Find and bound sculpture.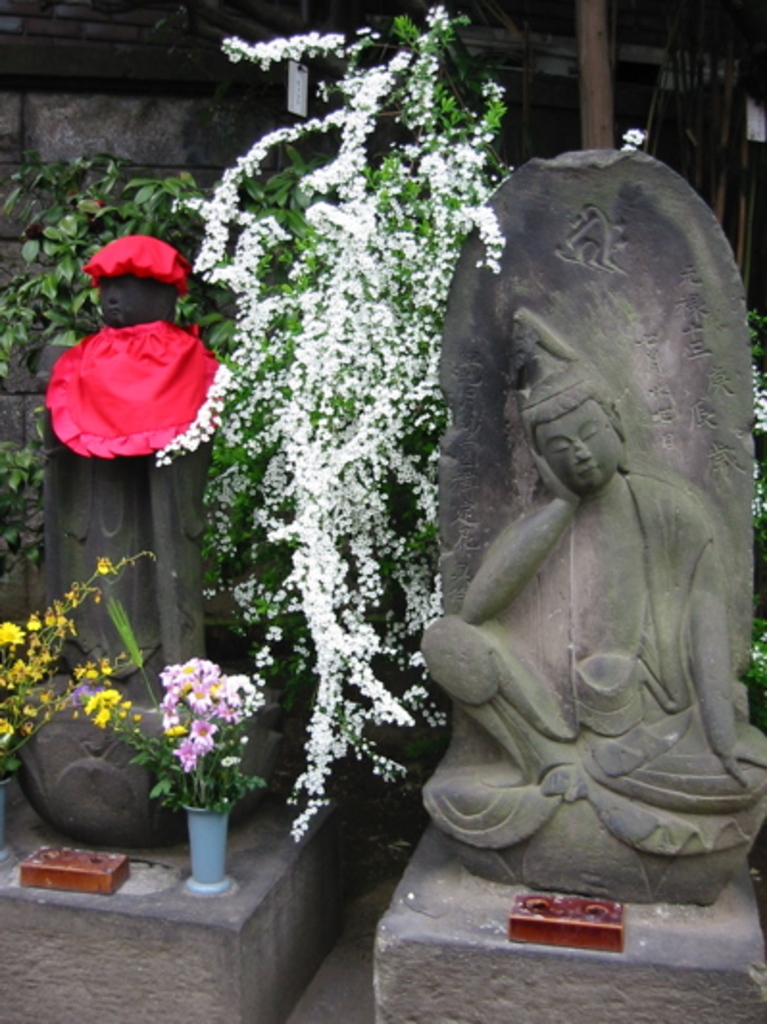
Bound: x1=0, y1=244, x2=242, y2=841.
